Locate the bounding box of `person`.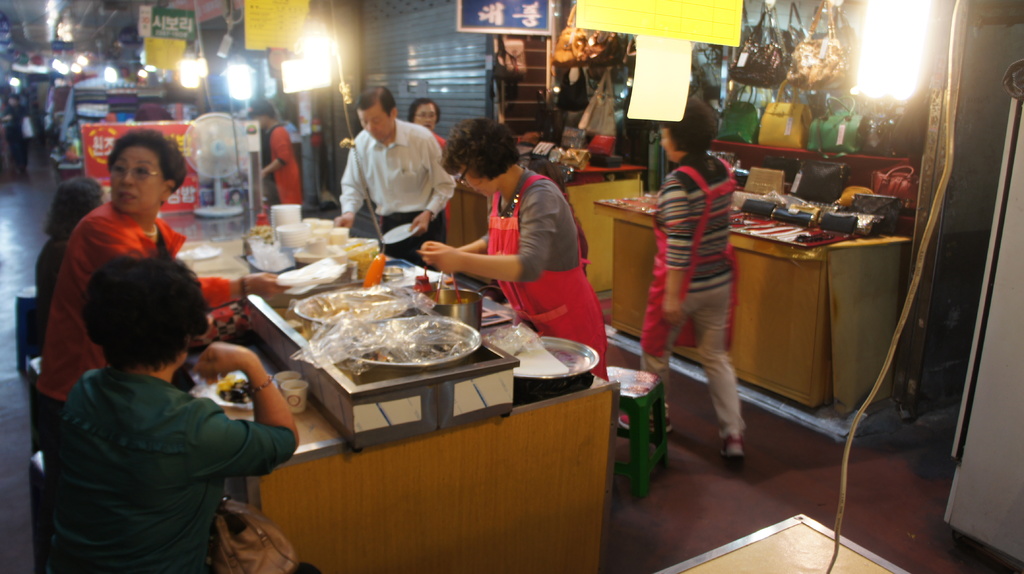
Bounding box: 627 99 745 454.
